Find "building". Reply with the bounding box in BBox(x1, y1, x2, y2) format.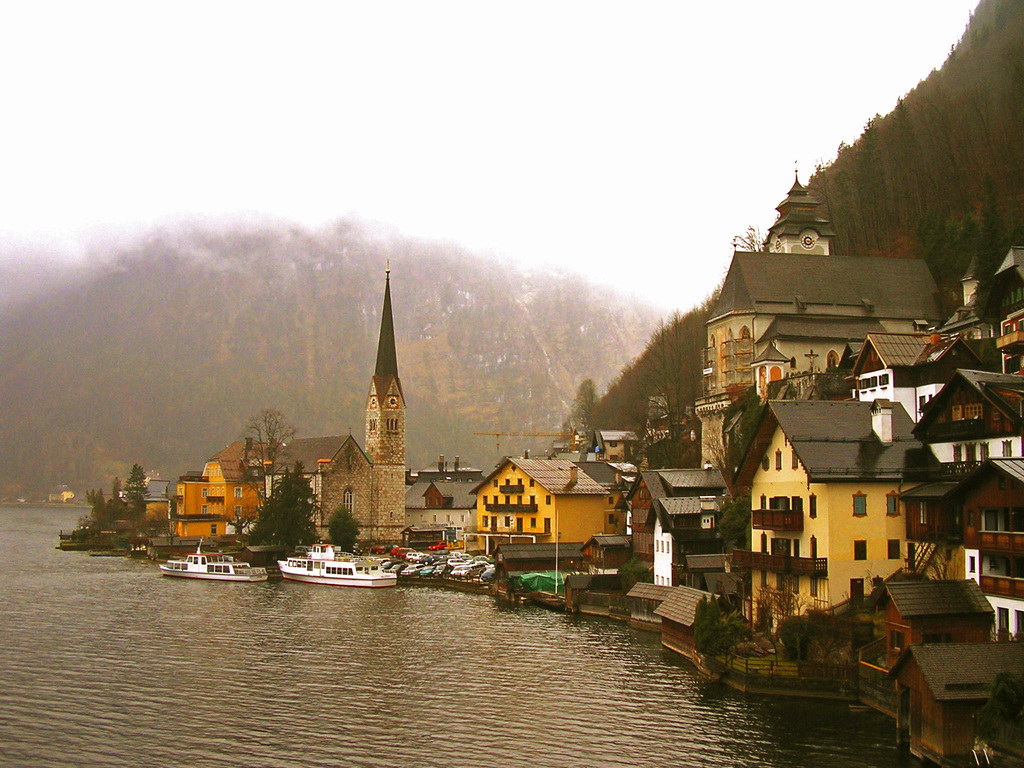
BBox(47, 481, 76, 507).
